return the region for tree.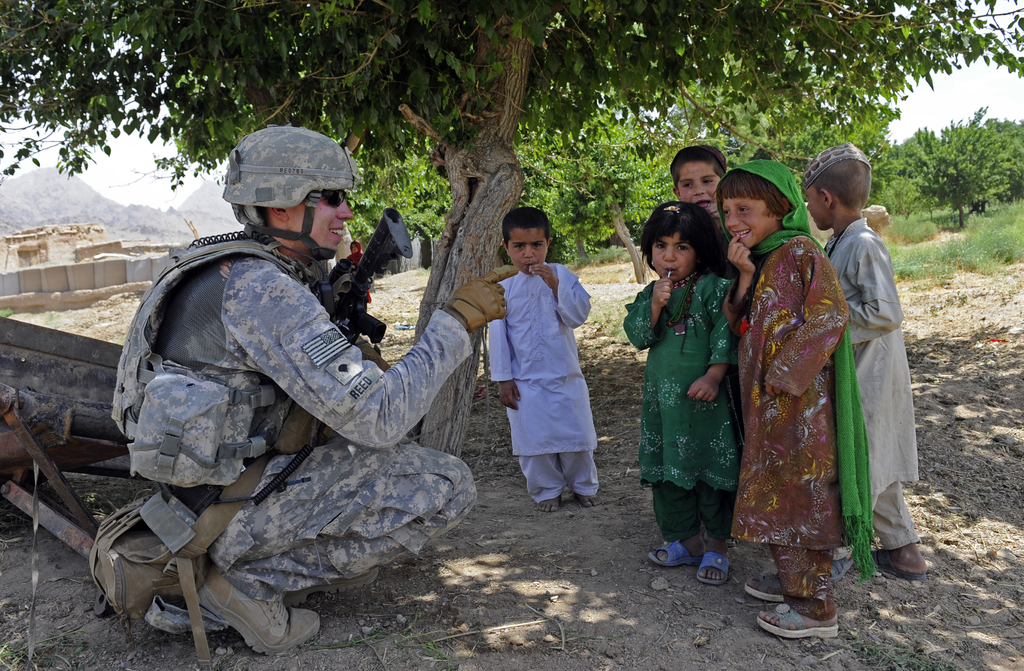
box=[917, 99, 1014, 229].
